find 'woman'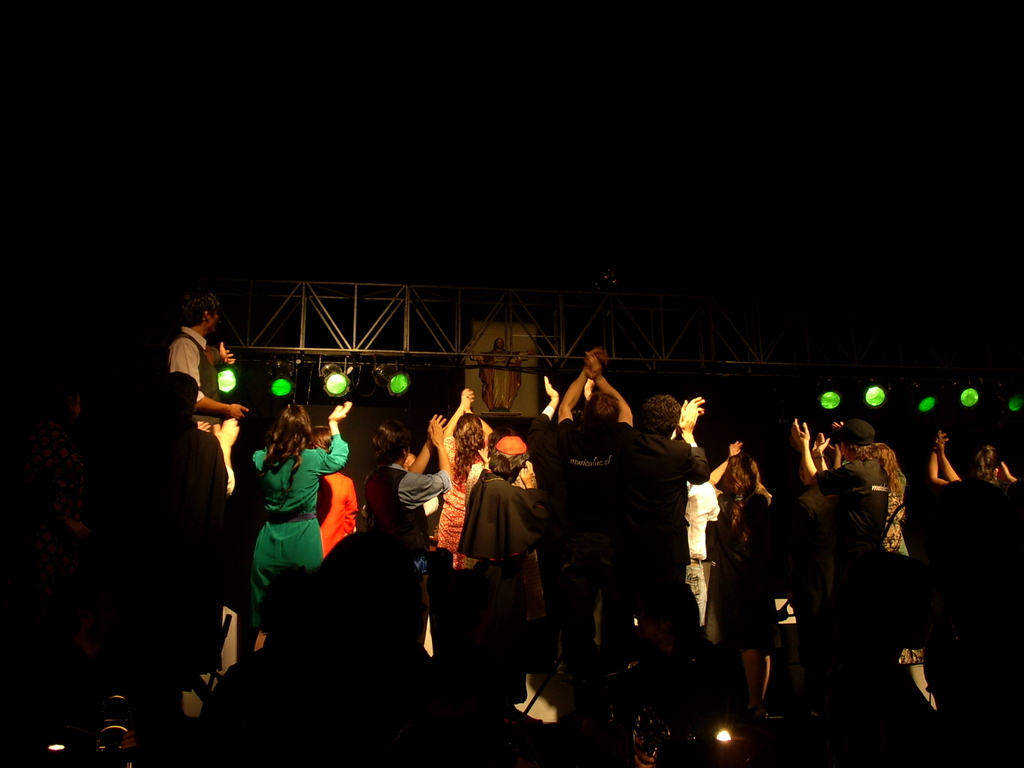
<region>432, 388, 493, 563</region>
